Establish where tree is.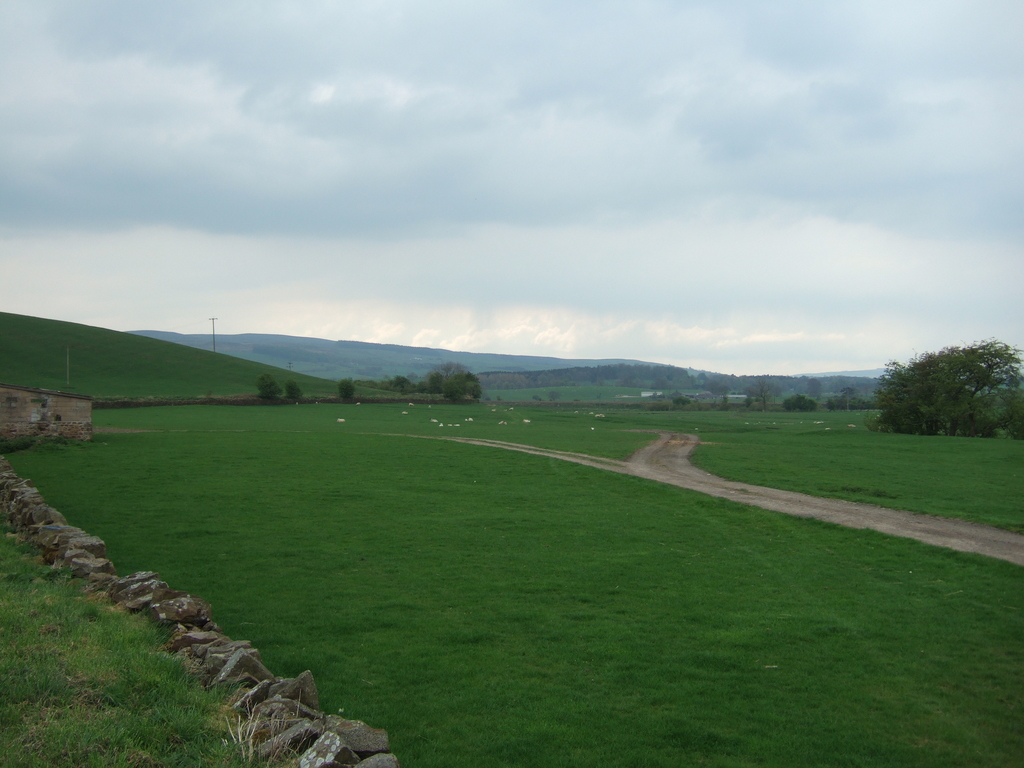
Established at pyautogui.locateOnScreen(831, 383, 874, 408).
